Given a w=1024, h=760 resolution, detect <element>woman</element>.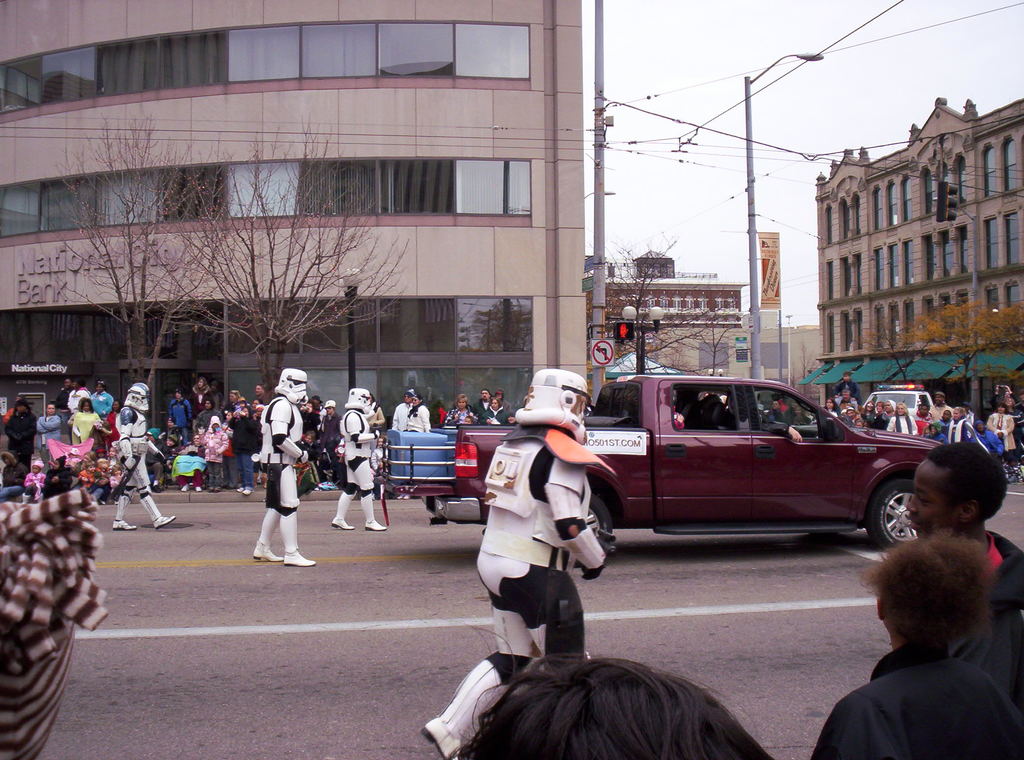
BBox(33, 403, 65, 464).
